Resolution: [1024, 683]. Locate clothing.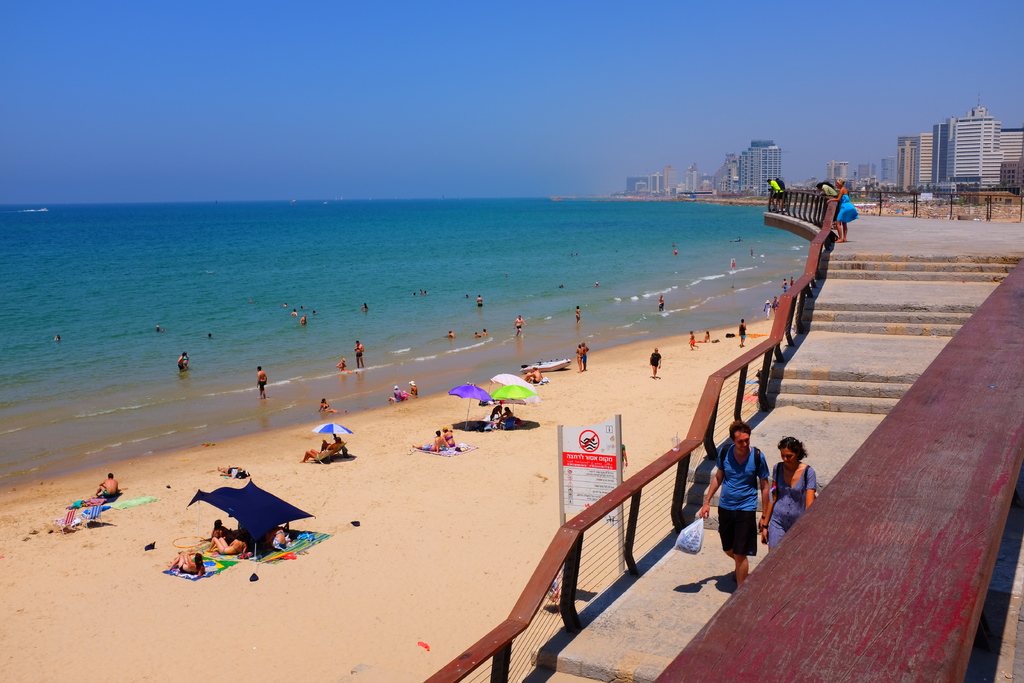
[765, 462, 818, 546].
